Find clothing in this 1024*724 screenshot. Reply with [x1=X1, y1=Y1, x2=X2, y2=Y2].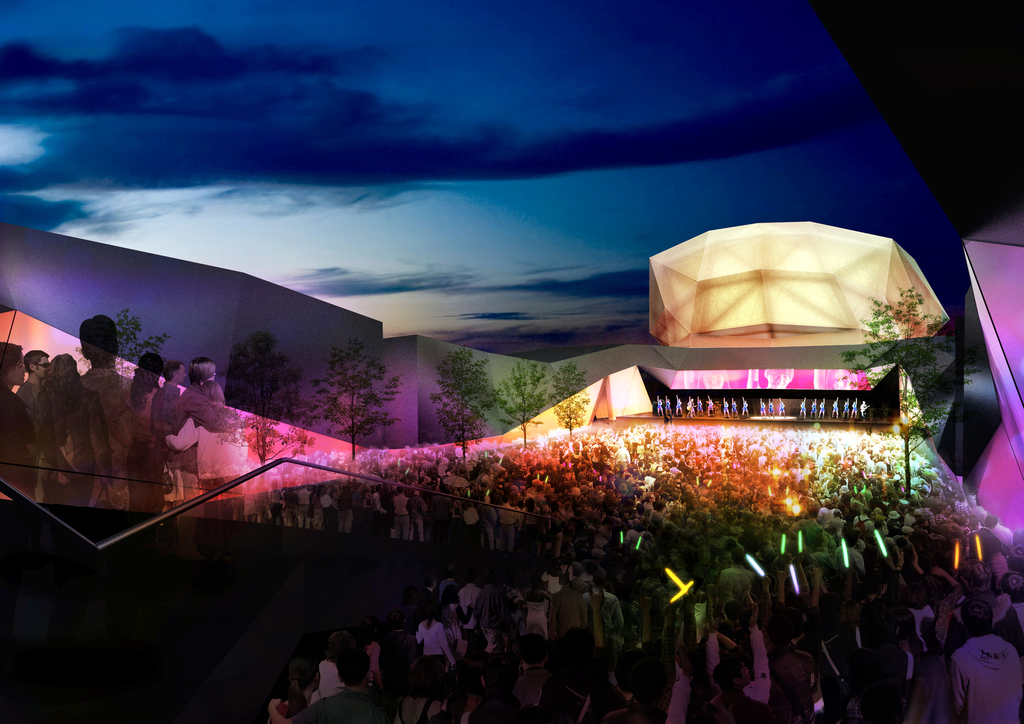
[x1=165, y1=403, x2=254, y2=510].
